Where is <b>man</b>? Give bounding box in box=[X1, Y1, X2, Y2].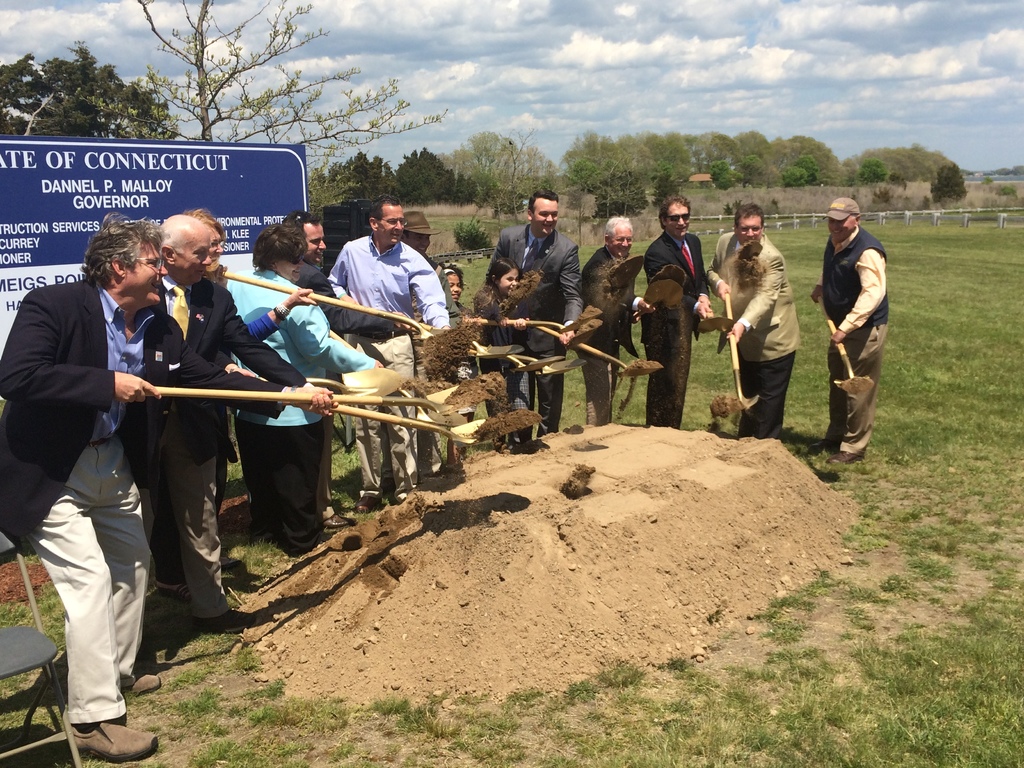
box=[474, 196, 594, 448].
